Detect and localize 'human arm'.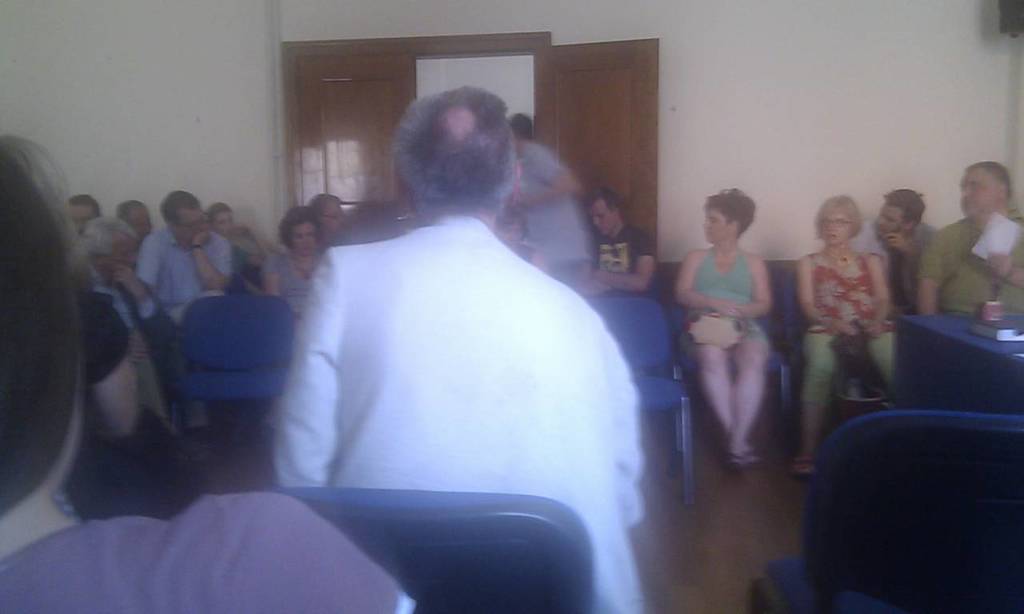
Localized at (left=290, top=531, right=411, bottom=613).
